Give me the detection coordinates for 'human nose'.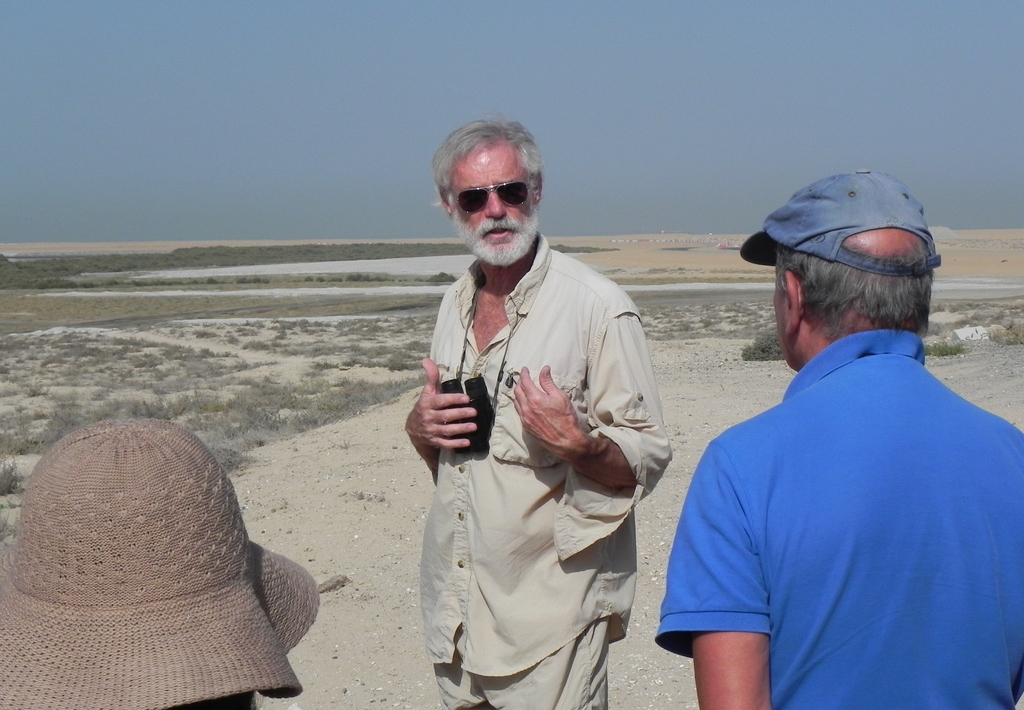
{"x1": 483, "y1": 193, "x2": 509, "y2": 218}.
